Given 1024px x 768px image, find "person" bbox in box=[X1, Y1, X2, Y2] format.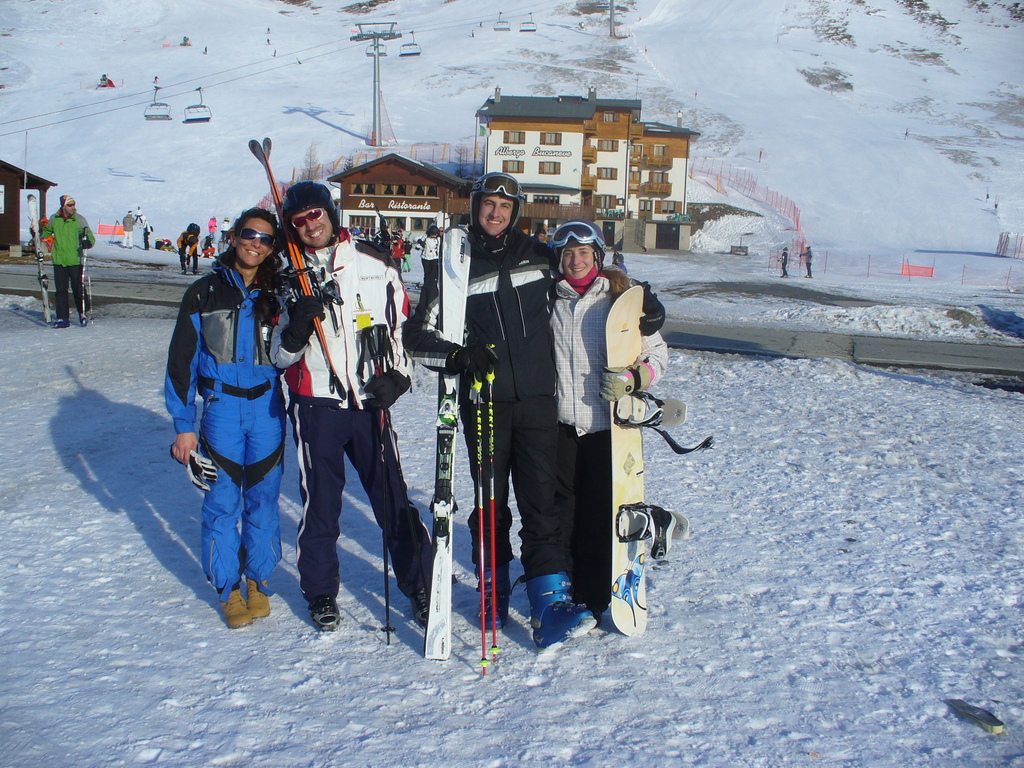
box=[31, 192, 97, 326].
